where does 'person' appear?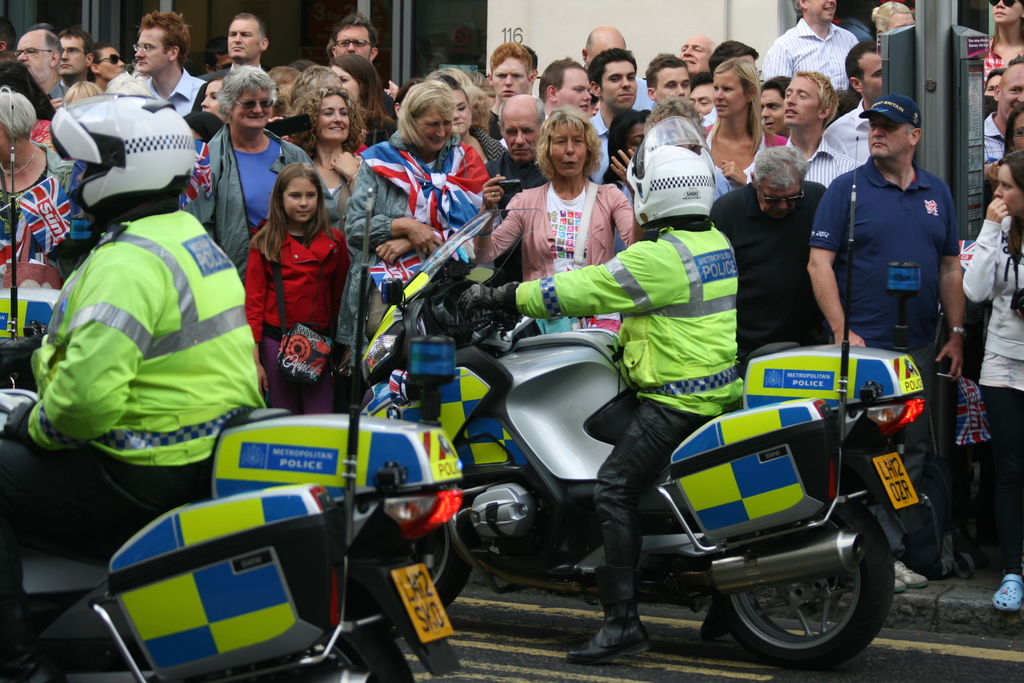
Appears at detection(956, 148, 1023, 614).
